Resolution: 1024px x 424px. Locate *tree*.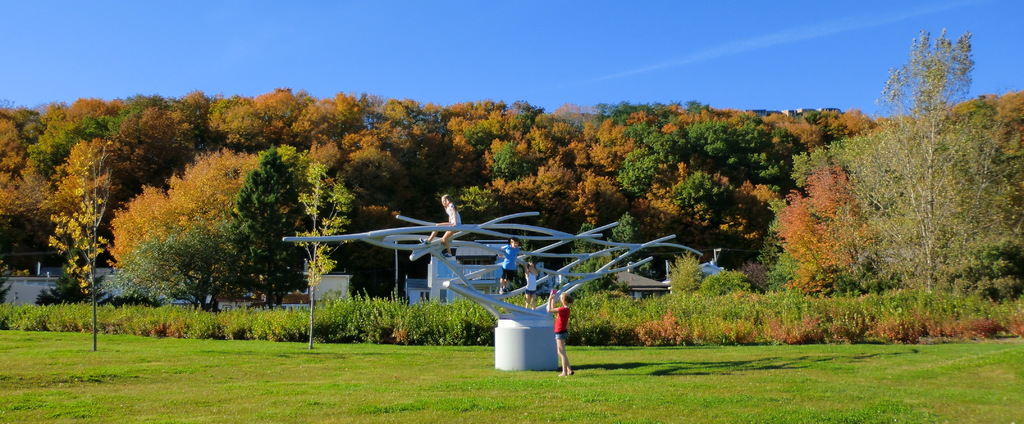
box=[772, 165, 881, 301].
